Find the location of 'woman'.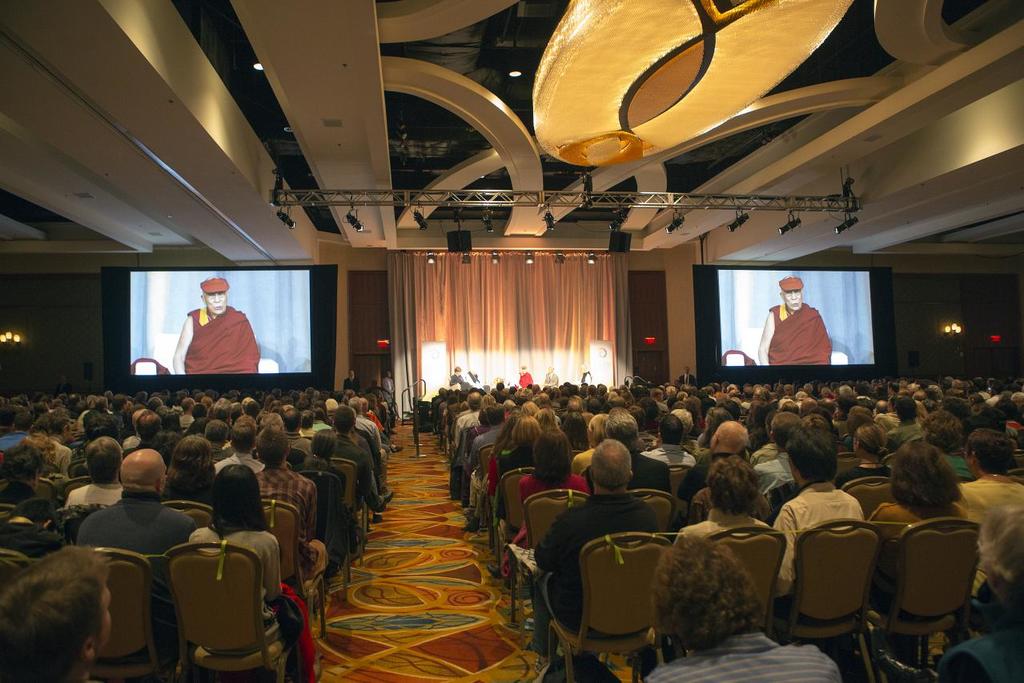
Location: 493 416 546 469.
